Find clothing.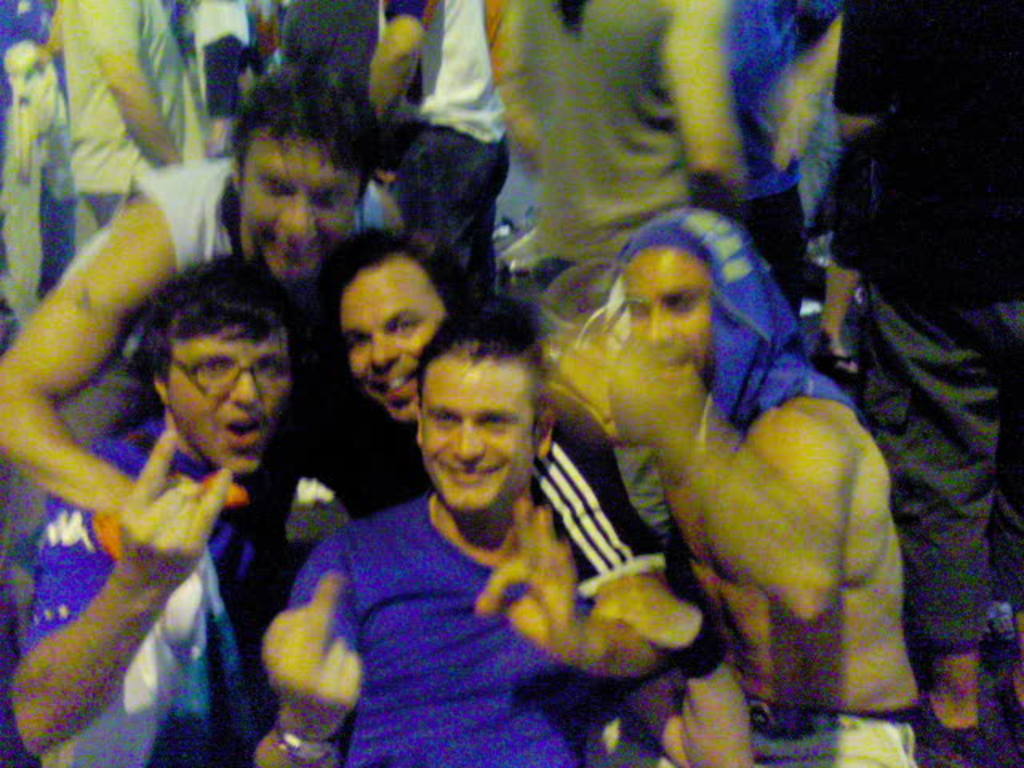
<bbox>10, 419, 296, 766</bbox>.
